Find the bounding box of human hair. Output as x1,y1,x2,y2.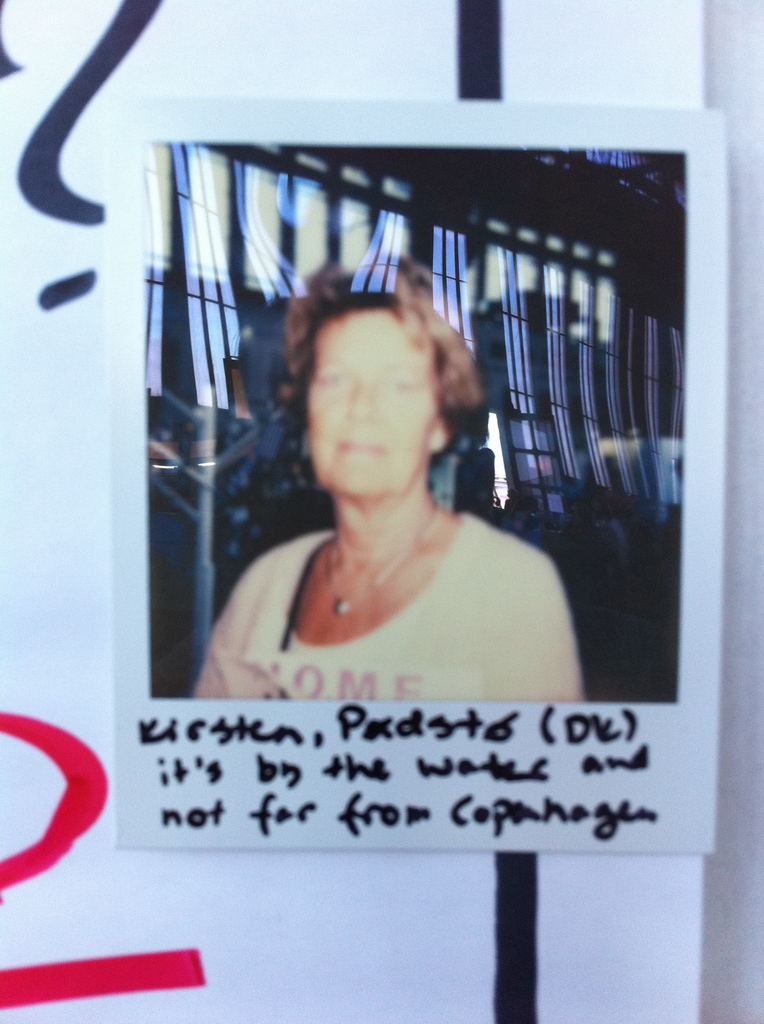
284,294,485,492.
